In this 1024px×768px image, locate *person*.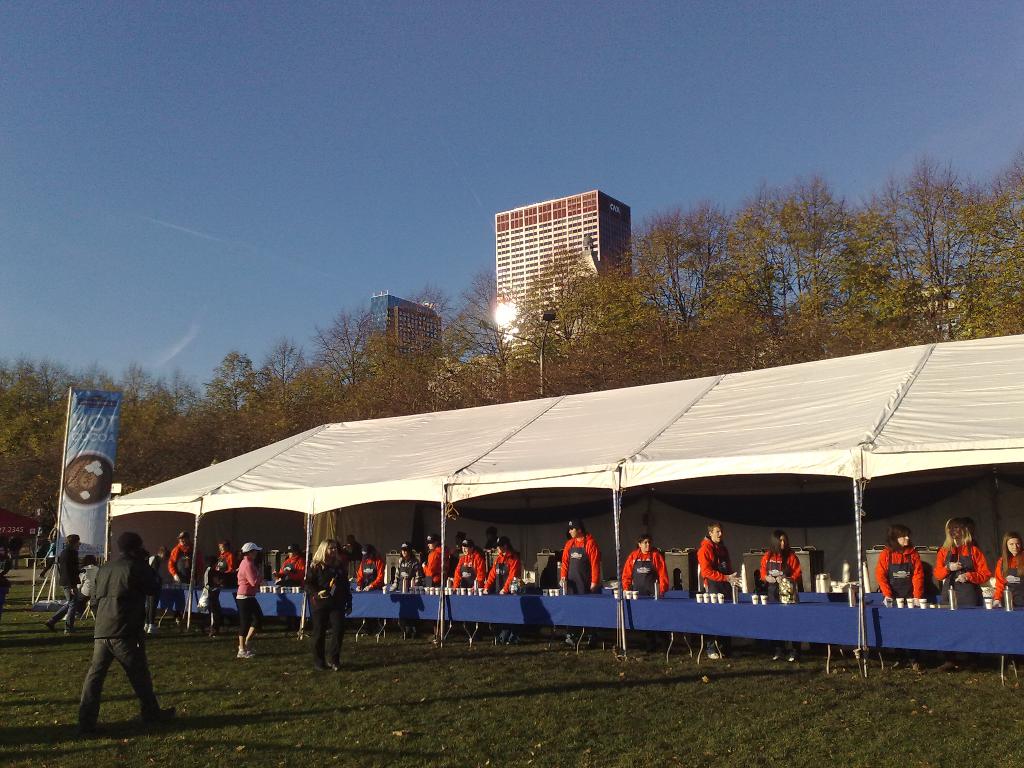
Bounding box: x1=341 y1=536 x2=362 y2=569.
